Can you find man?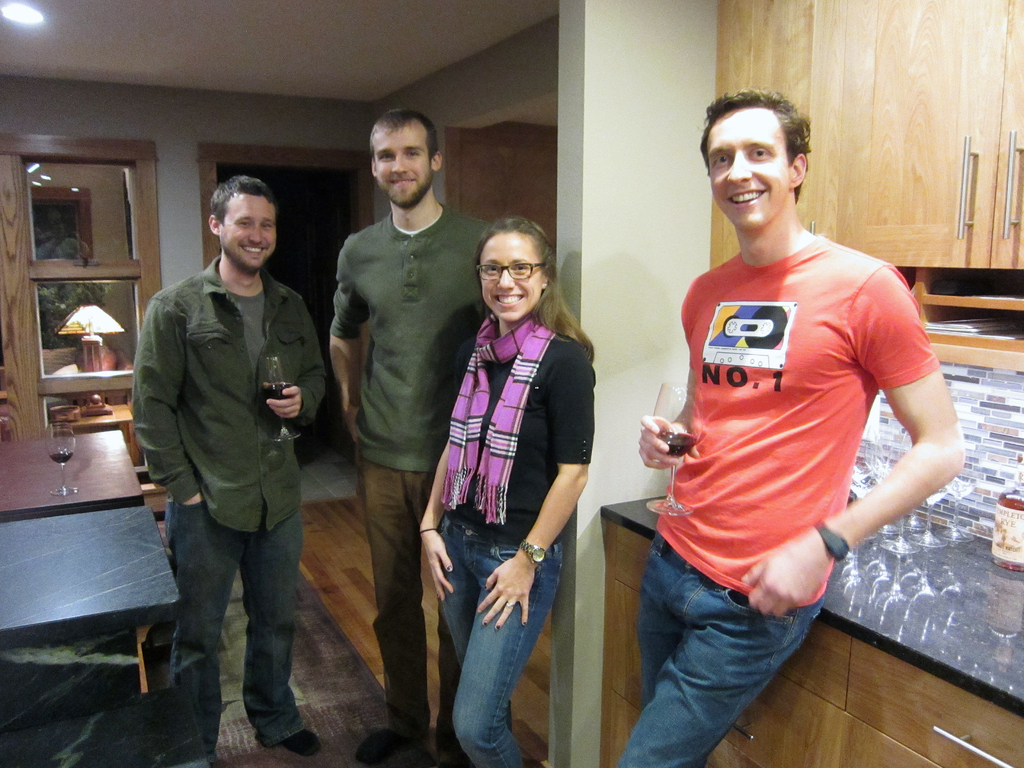
Yes, bounding box: [x1=619, y1=86, x2=964, y2=767].
